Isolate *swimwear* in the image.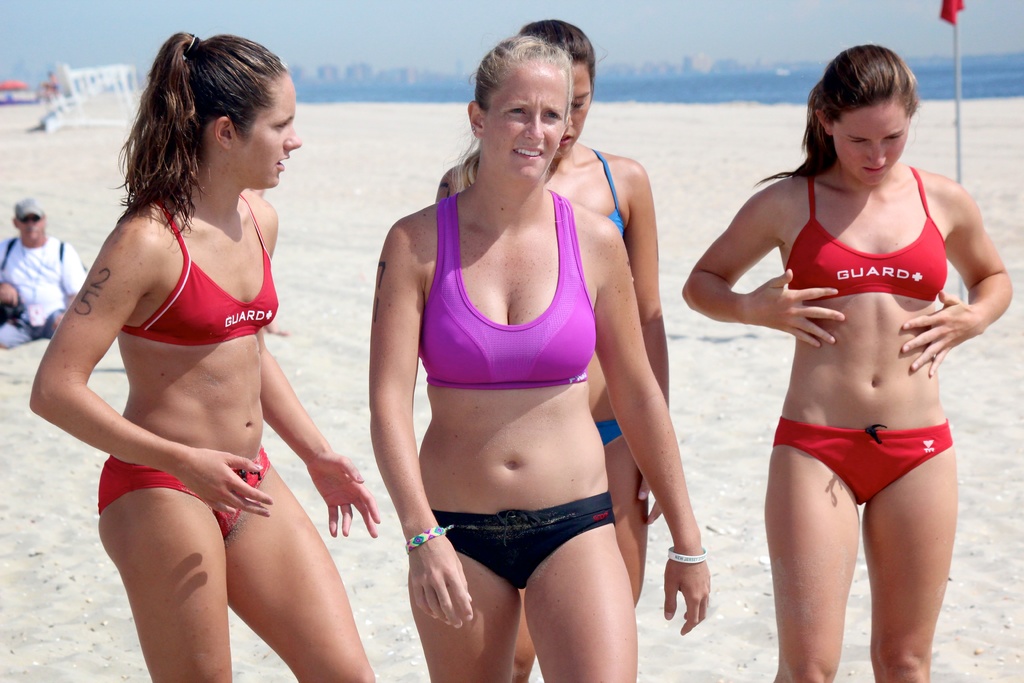
Isolated region: select_region(93, 453, 269, 537).
